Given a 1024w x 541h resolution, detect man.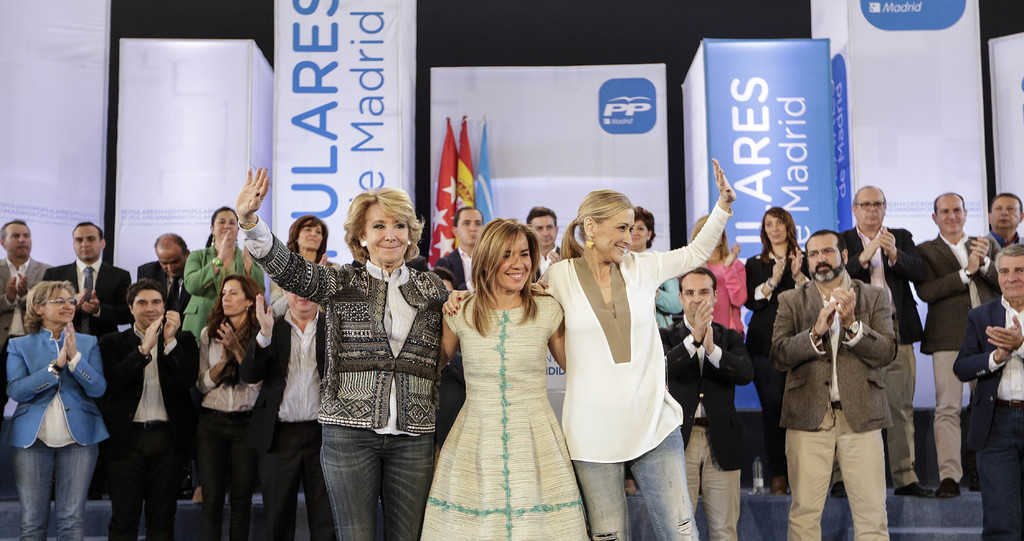
[40, 221, 132, 500].
